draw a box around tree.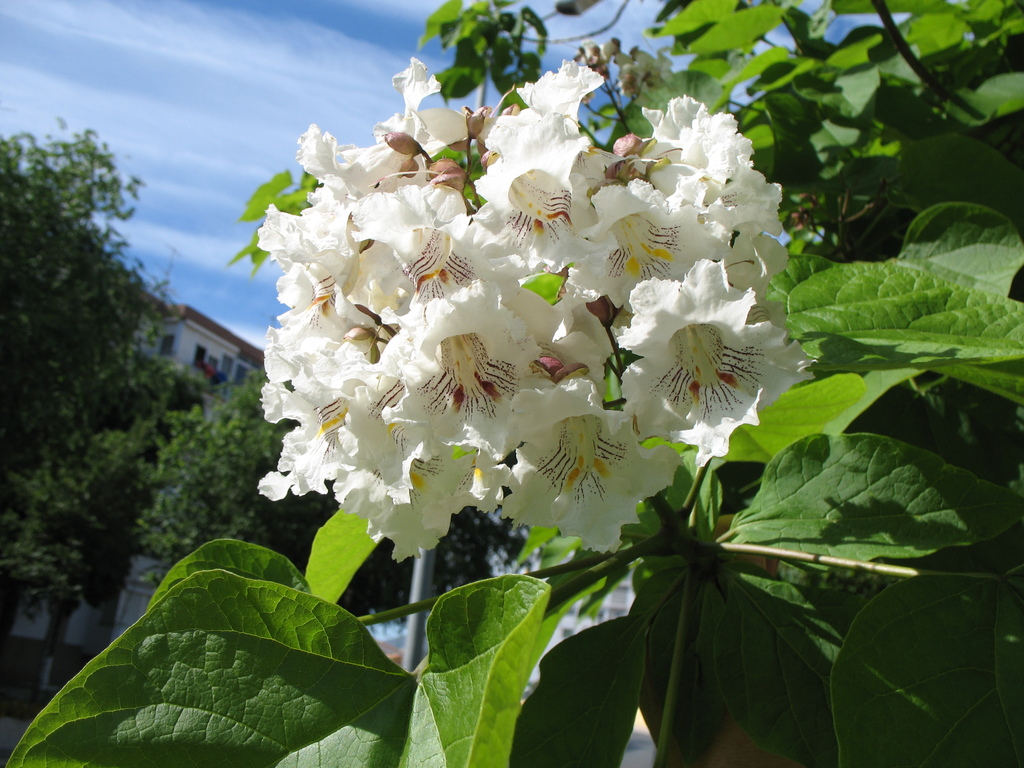
<region>18, 131, 184, 601</region>.
